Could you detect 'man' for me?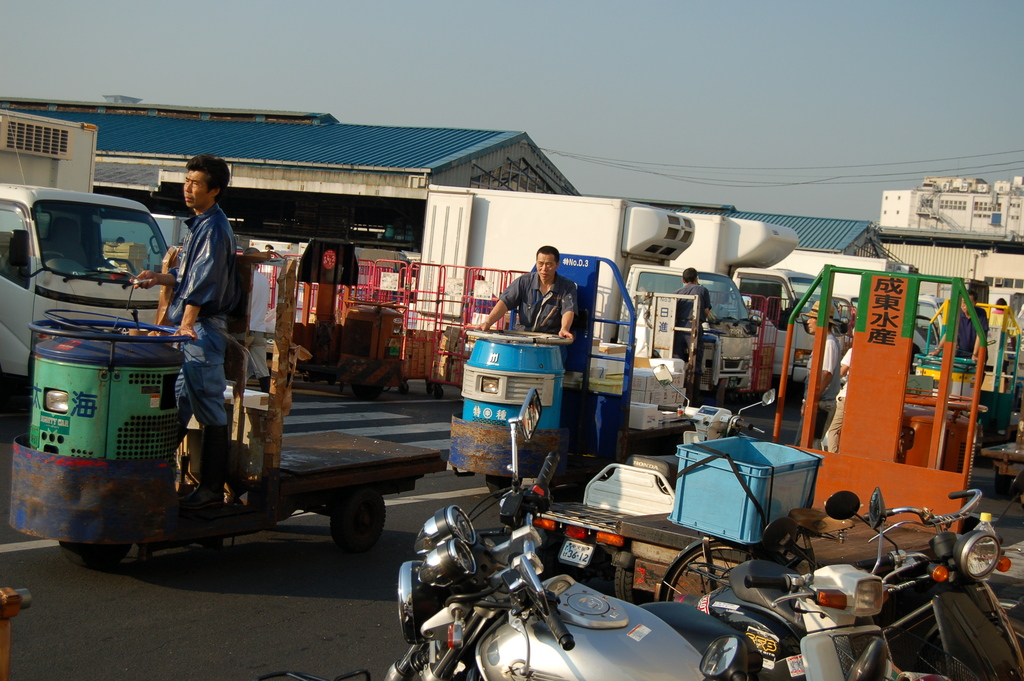
Detection result: region(471, 246, 577, 341).
